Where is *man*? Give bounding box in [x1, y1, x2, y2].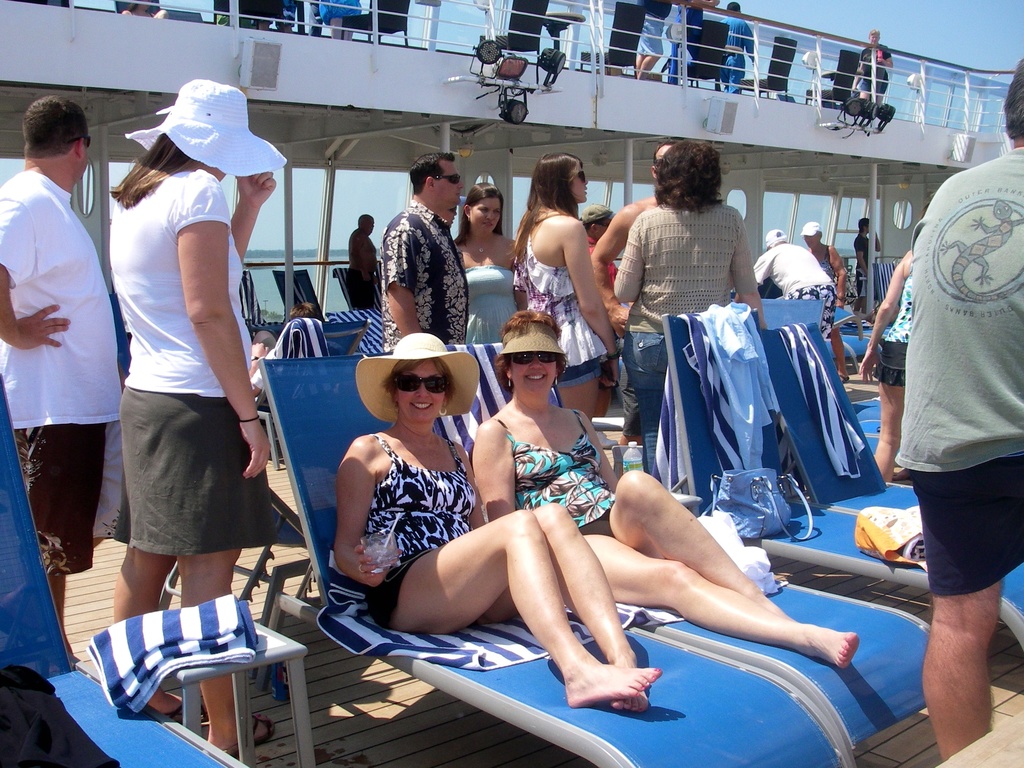
[893, 55, 1023, 761].
